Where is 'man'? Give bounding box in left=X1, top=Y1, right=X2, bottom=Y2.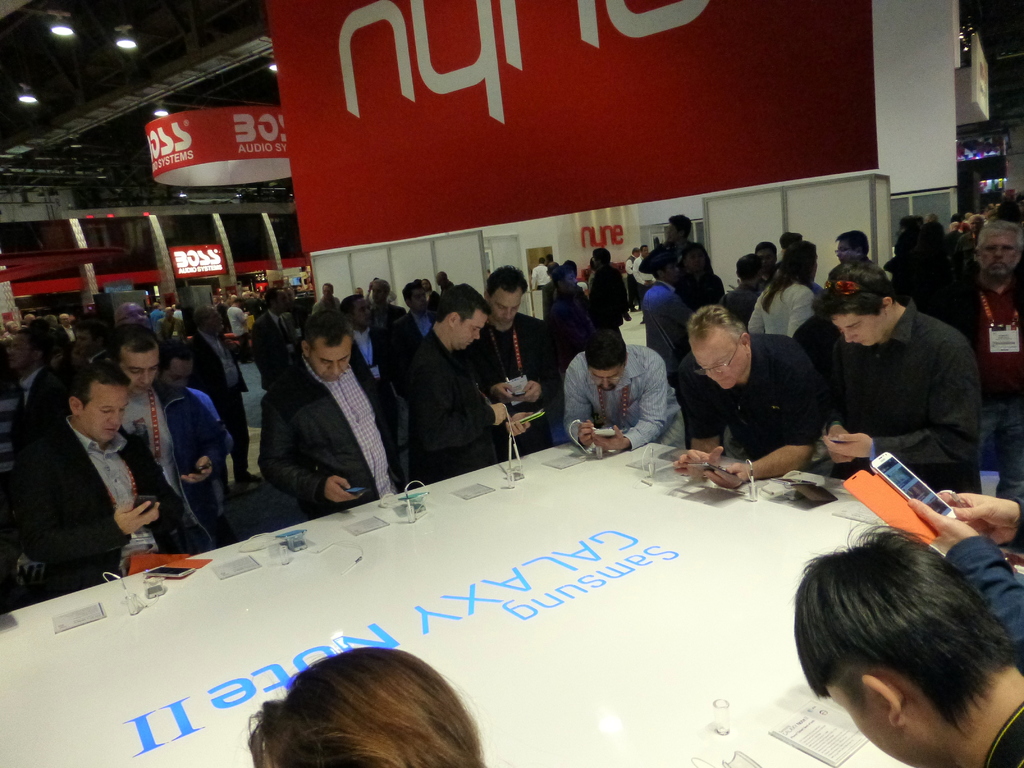
left=787, top=516, right=1023, bottom=767.
